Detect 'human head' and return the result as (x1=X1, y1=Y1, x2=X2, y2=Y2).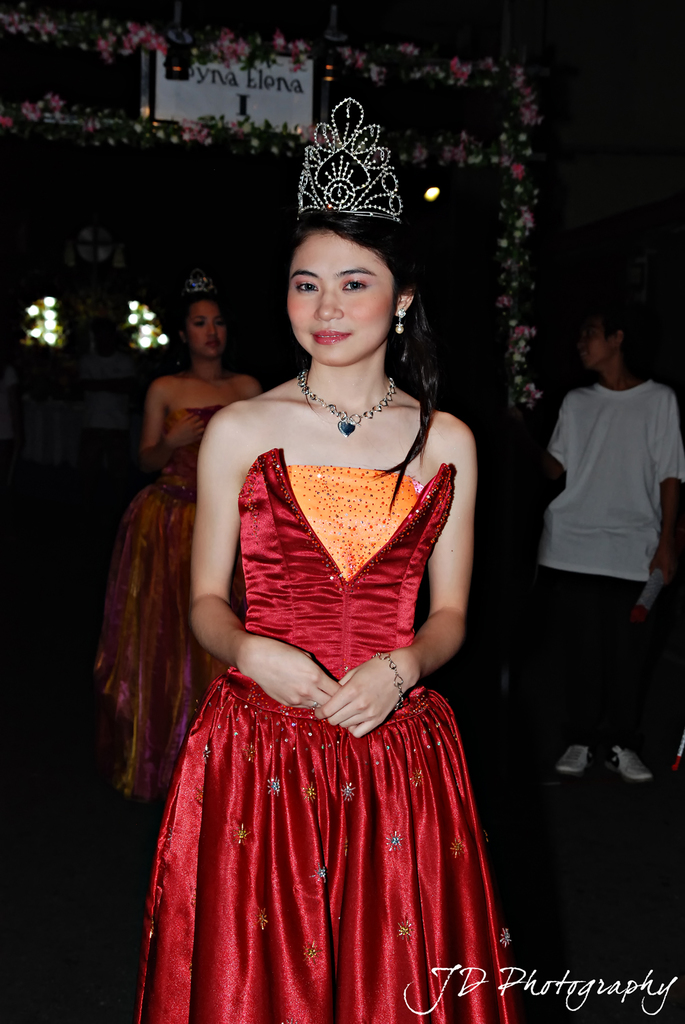
(x1=286, y1=208, x2=416, y2=369).
